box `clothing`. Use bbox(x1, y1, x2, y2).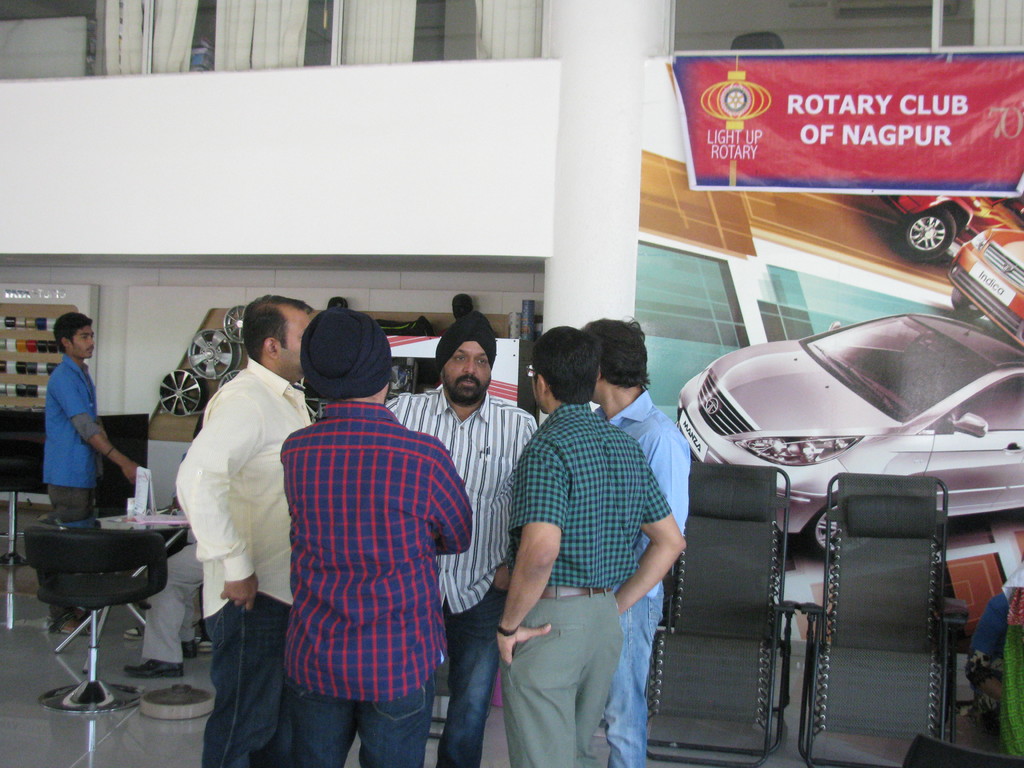
bbox(44, 353, 99, 618).
